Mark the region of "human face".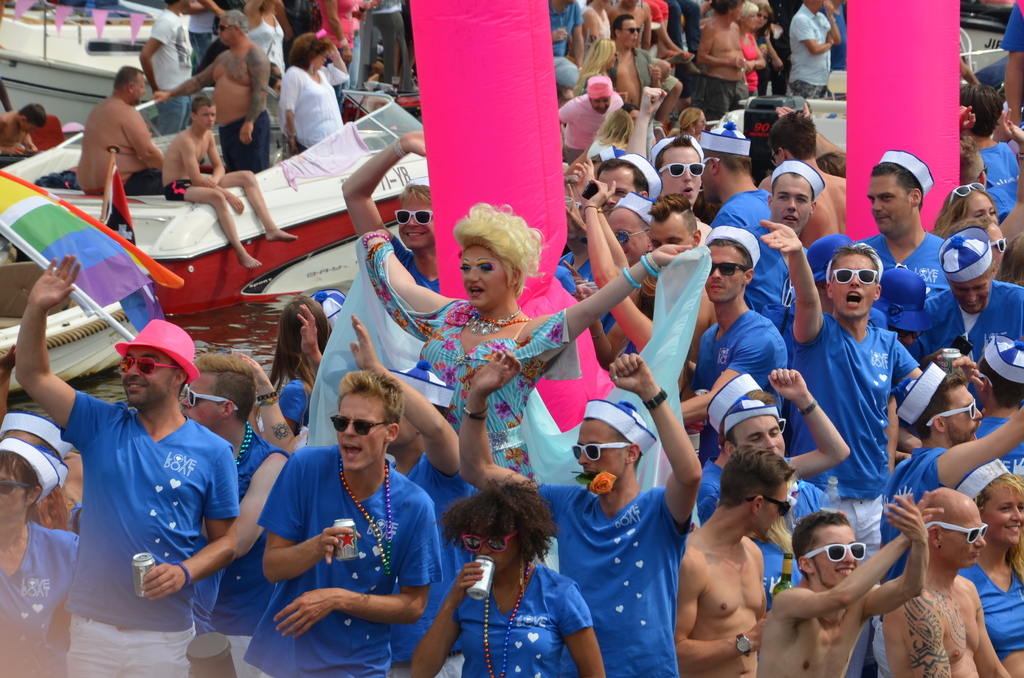
Region: [756, 471, 789, 548].
